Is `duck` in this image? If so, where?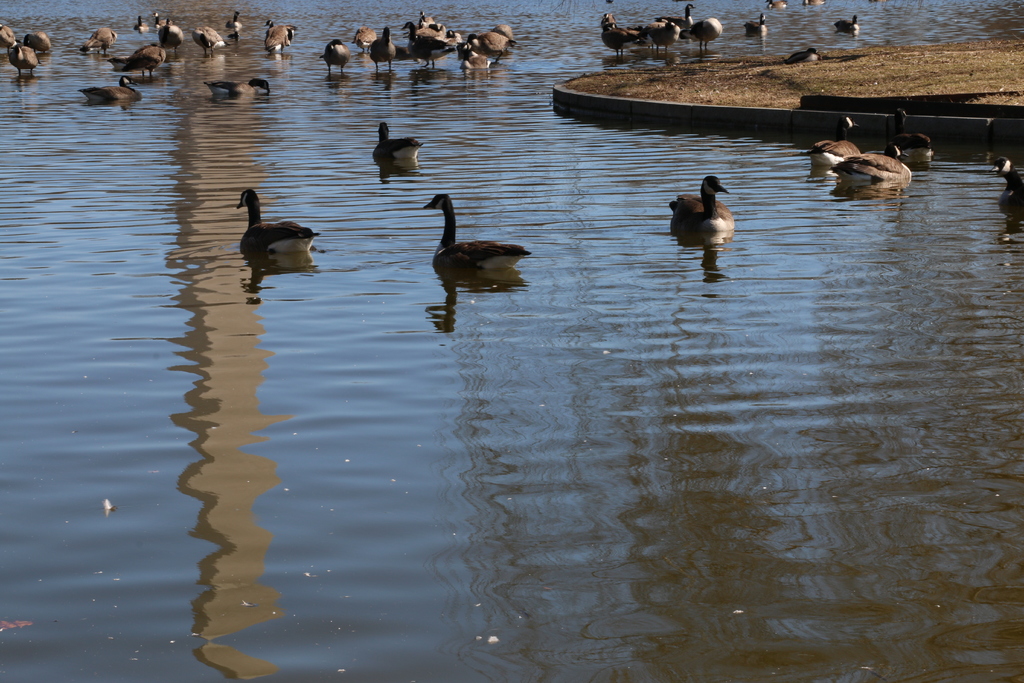
Yes, at 765 0 788 10.
